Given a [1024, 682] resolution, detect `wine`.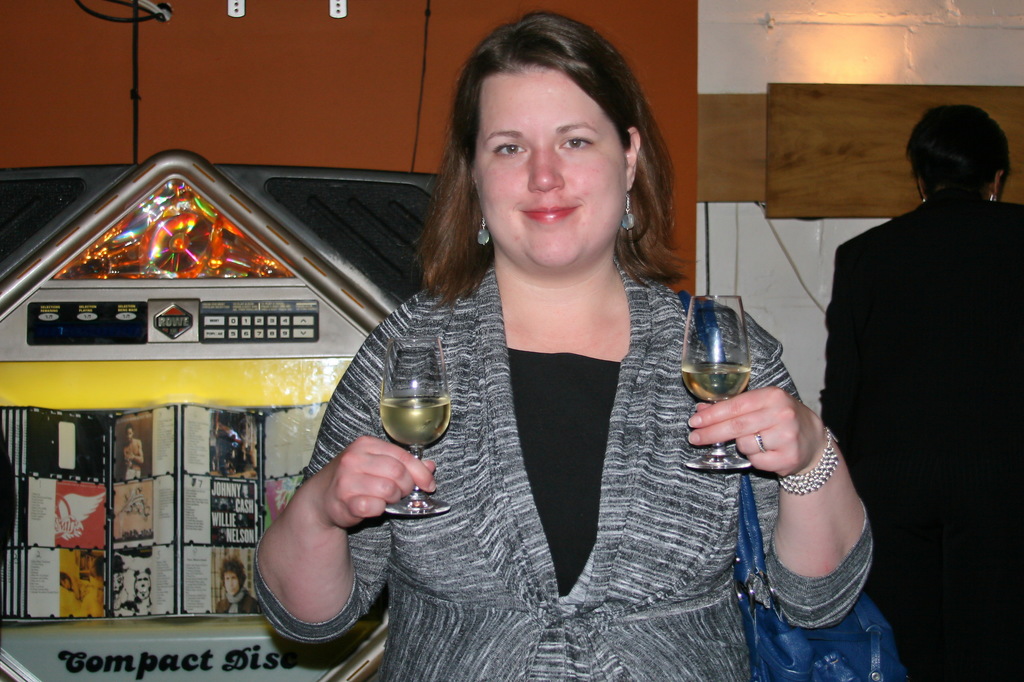
left=383, top=395, right=449, bottom=451.
